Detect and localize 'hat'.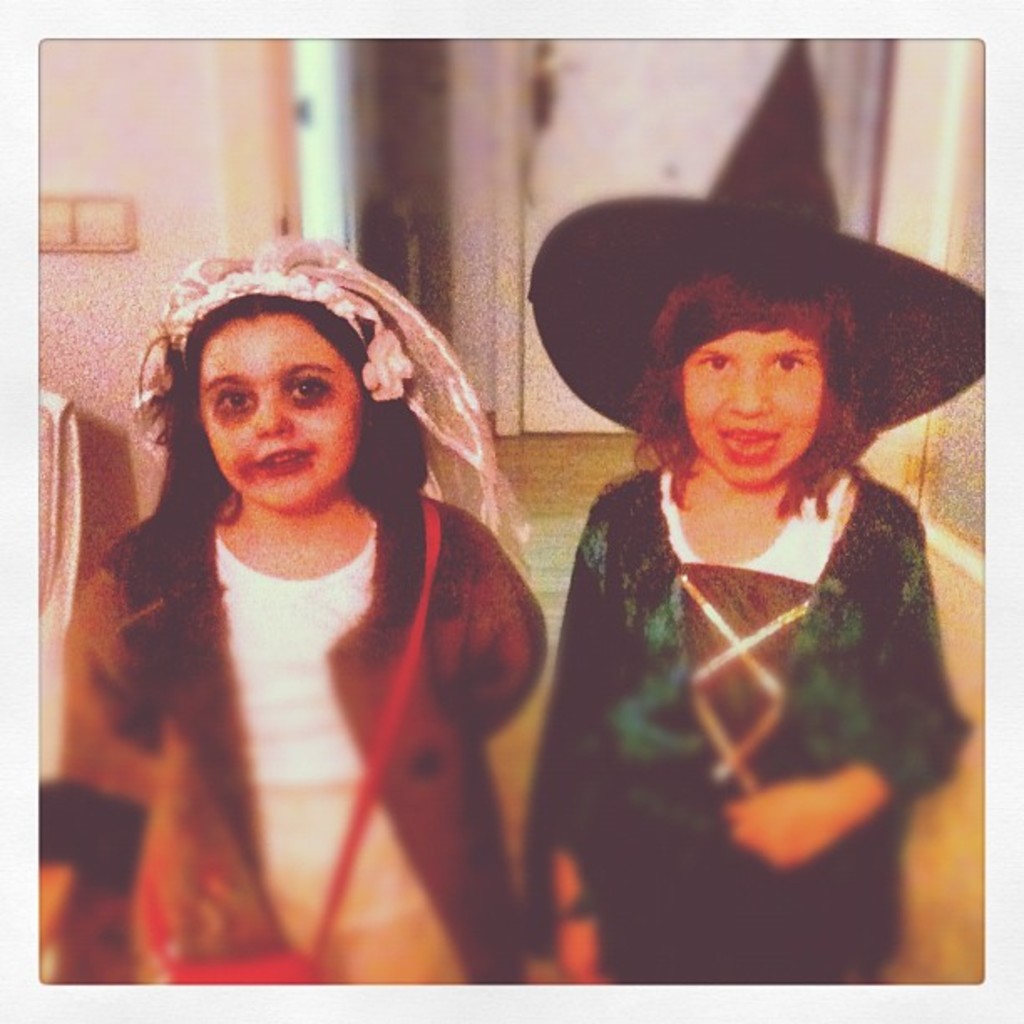
Localized at left=524, top=38, right=986, bottom=440.
